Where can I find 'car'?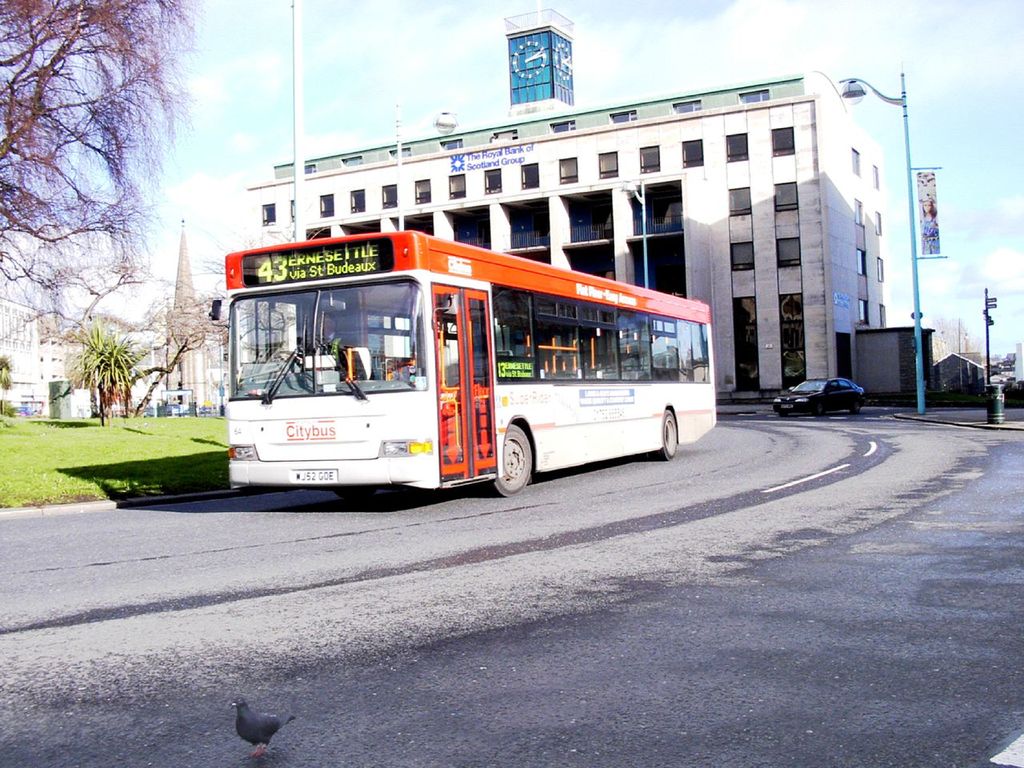
You can find it at <box>771,378,867,421</box>.
